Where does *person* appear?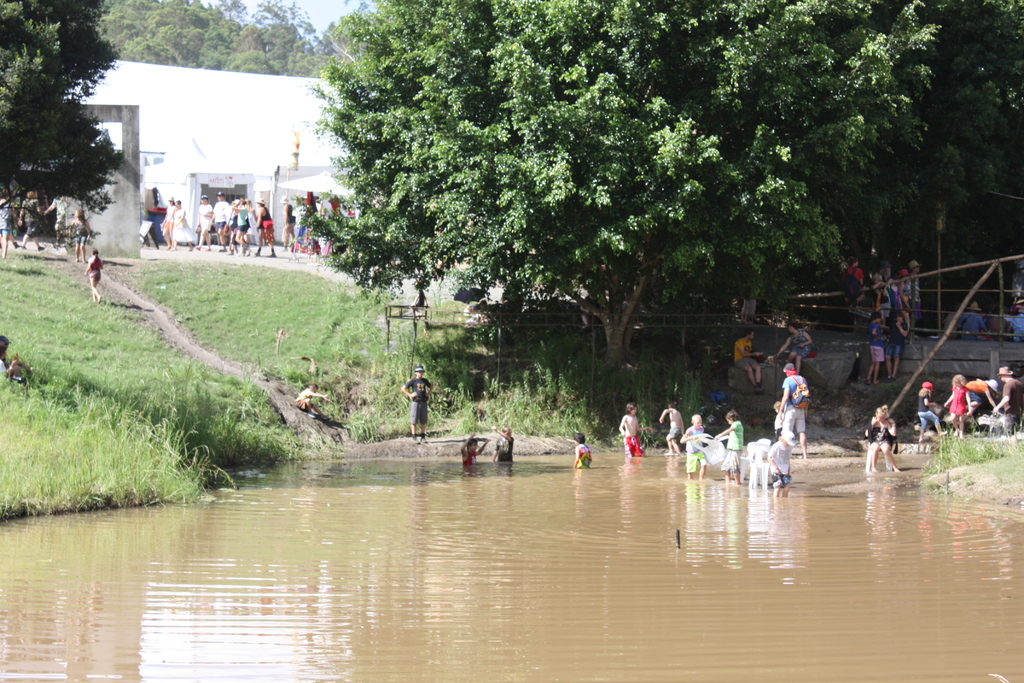
Appears at bbox(777, 400, 785, 438).
